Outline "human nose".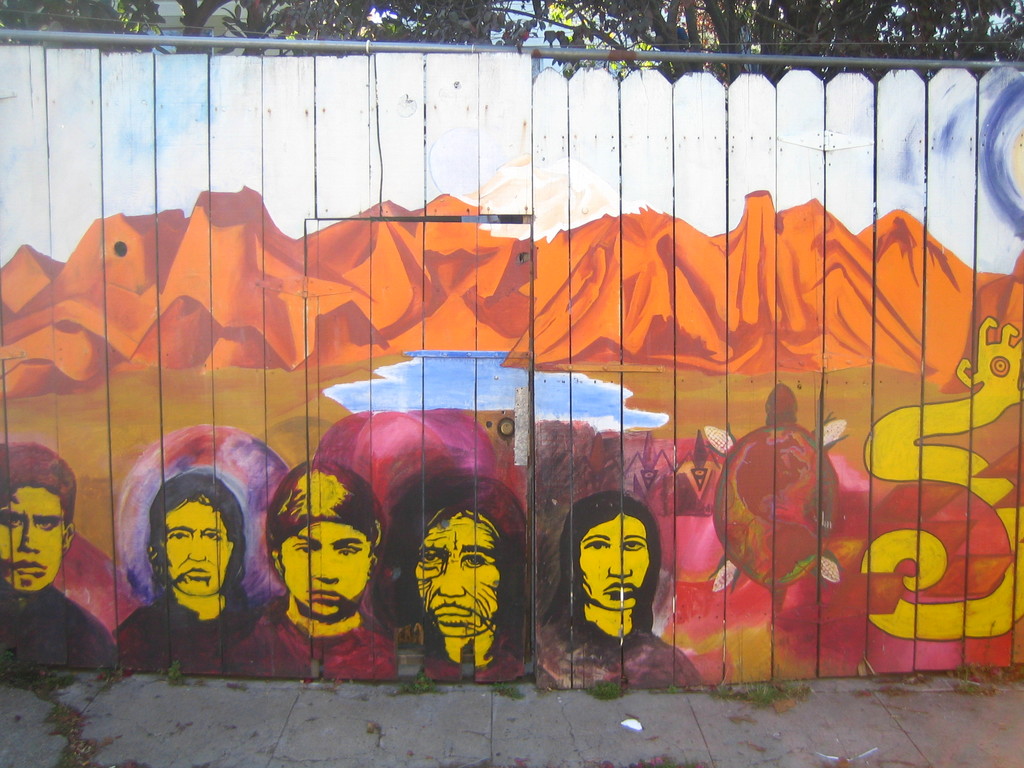
Outline: left=609, top=545, right=630, bottom=575.
